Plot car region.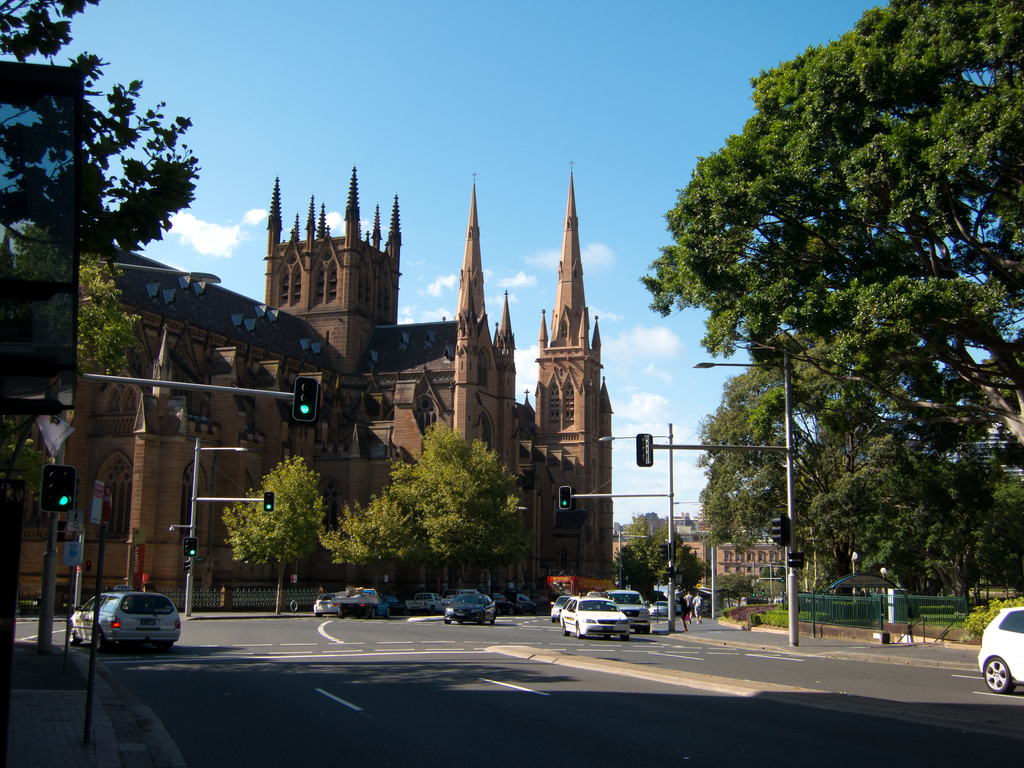
Plotted at <box>544,590,573,622</box>.
